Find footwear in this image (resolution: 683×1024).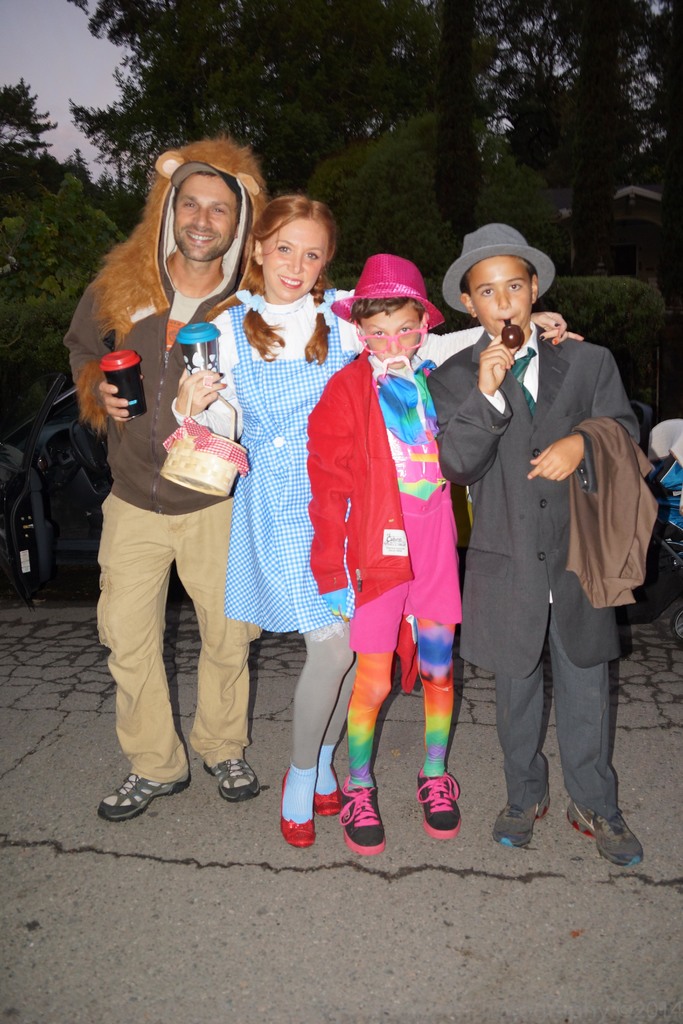
BBox(489, 774, 555, 855).
